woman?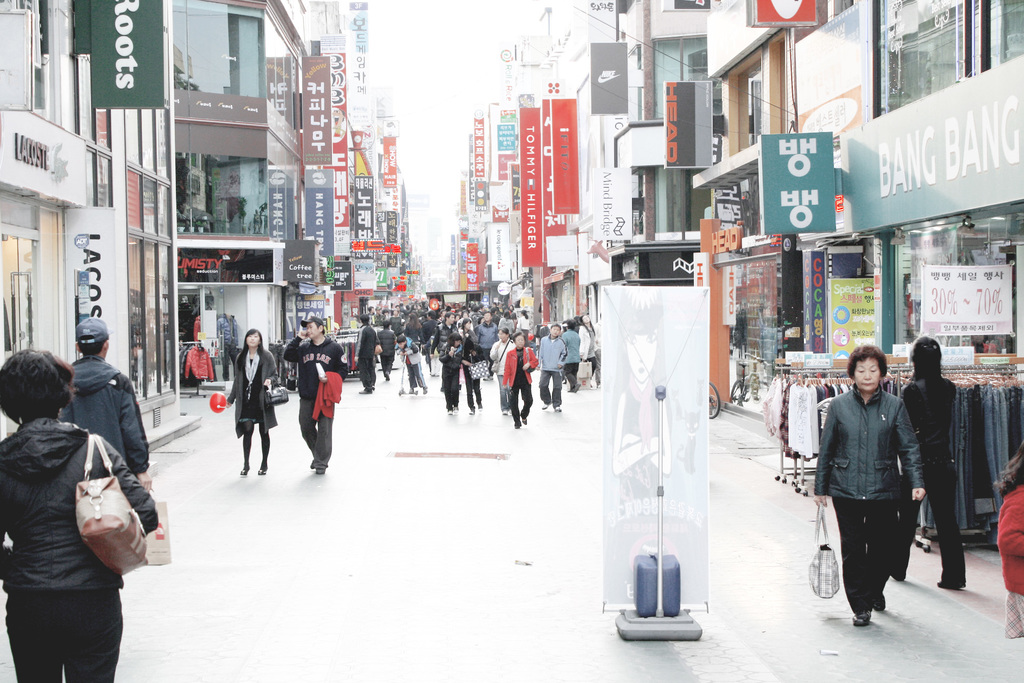
[left=888, top=340, right=970, bottom=588]
